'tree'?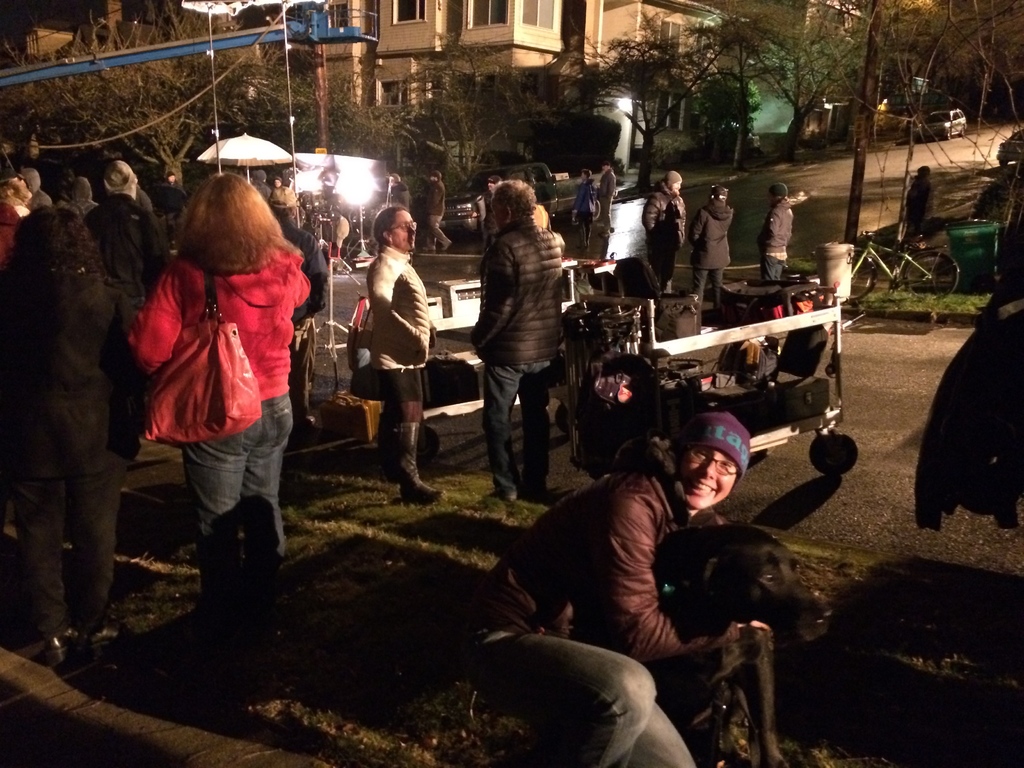
left=696, top=0, right=884, bottom=171
